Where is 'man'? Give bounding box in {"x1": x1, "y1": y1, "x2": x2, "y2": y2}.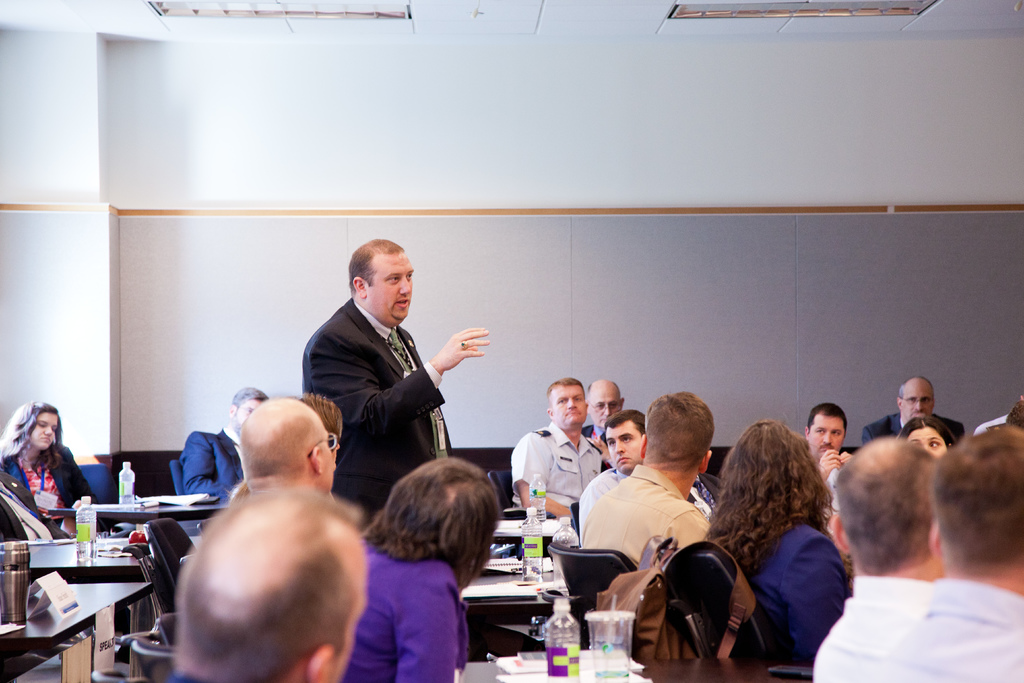
{"x1": 805, "y1": 399, "x2": 849, "y2": 512}.
